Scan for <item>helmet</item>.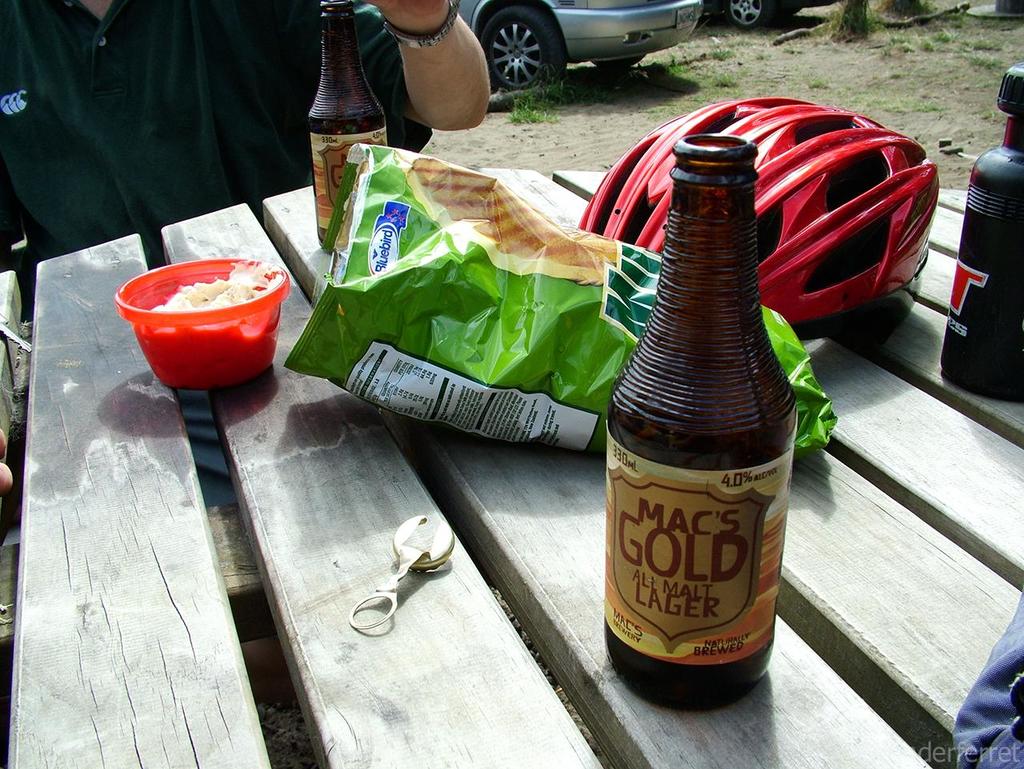
Scan result: box=[573, 96, 946, 344].
